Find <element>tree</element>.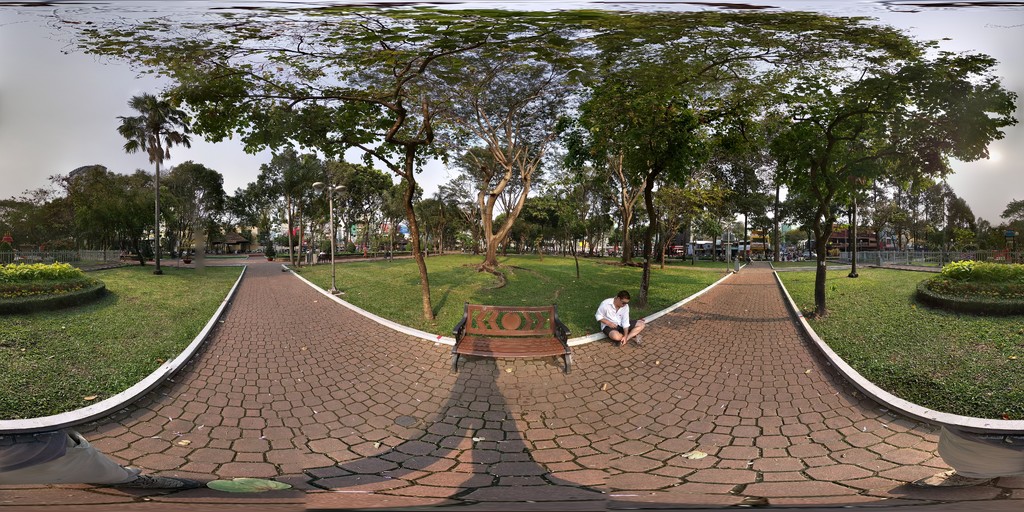
762,40,1023,316.
